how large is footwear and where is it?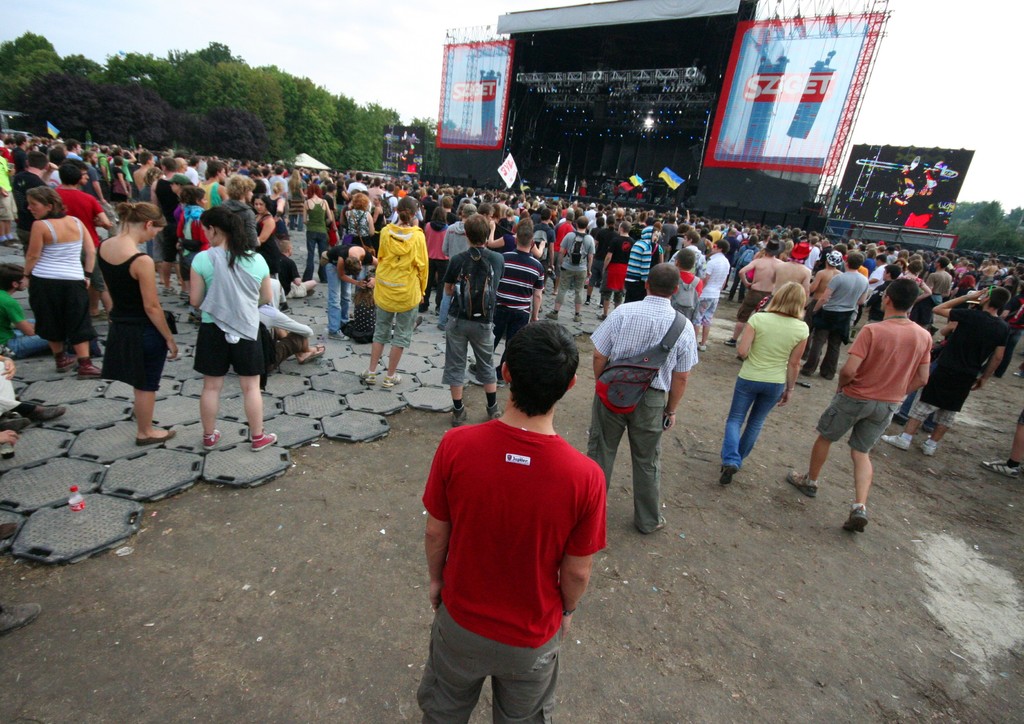
Bounding box: <region>188, 304, 202, 318</region>.
